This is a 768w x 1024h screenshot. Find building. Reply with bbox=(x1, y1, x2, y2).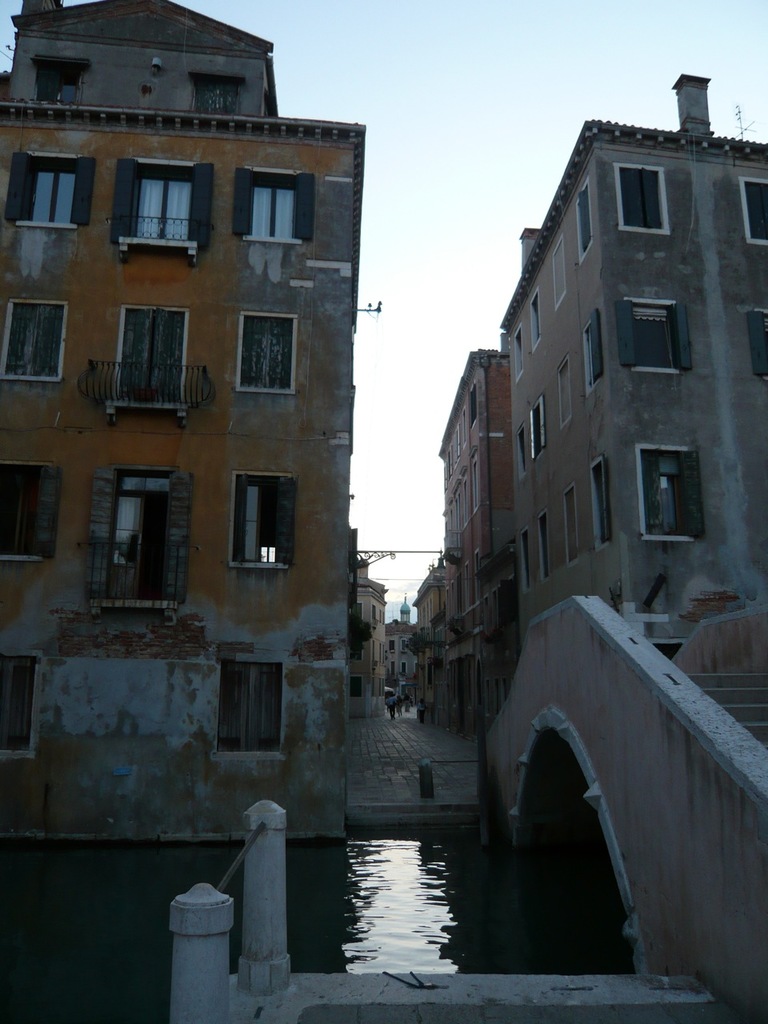
bbox=(2, 0, 369, 841).
